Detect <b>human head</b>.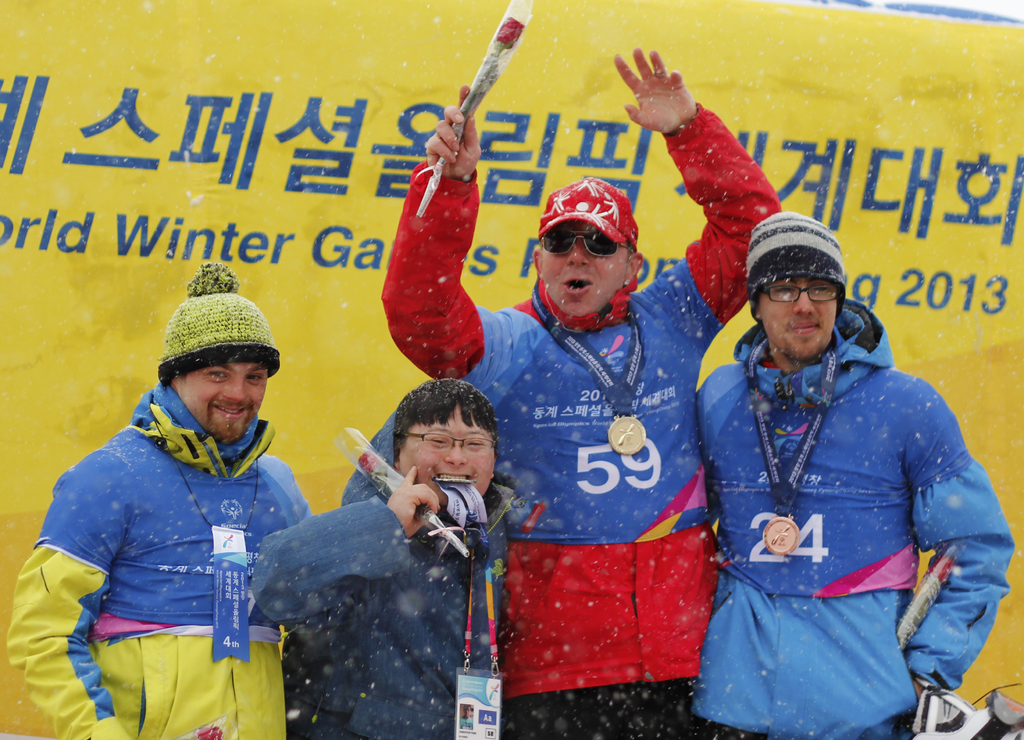
Detected at crop(392, 373, 503, 509).
